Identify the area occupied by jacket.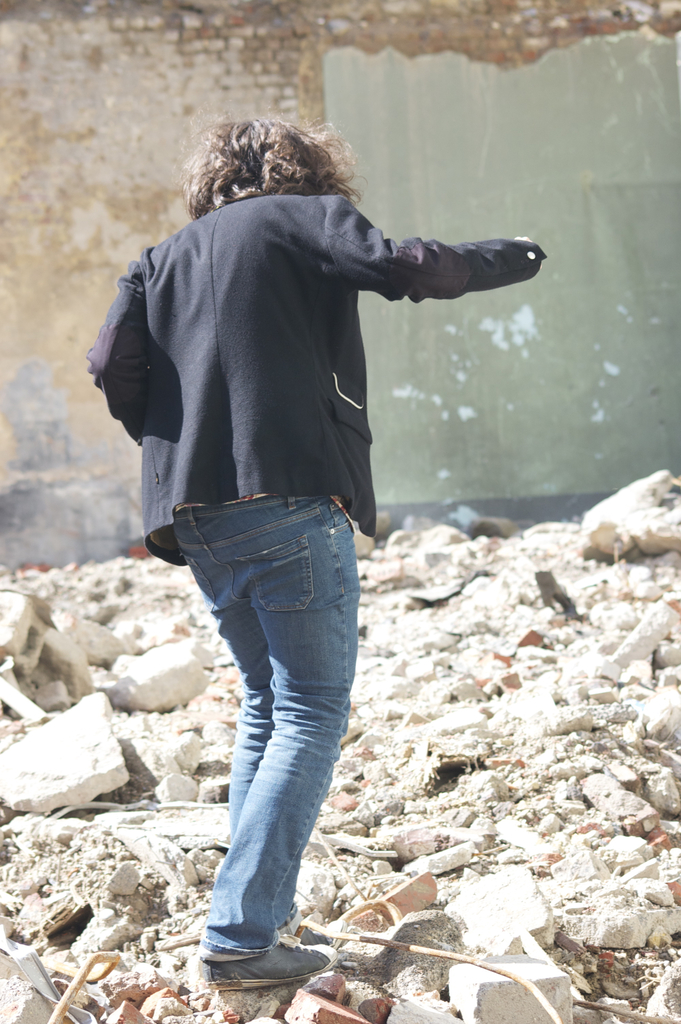
Area: 67,189,542,554.
